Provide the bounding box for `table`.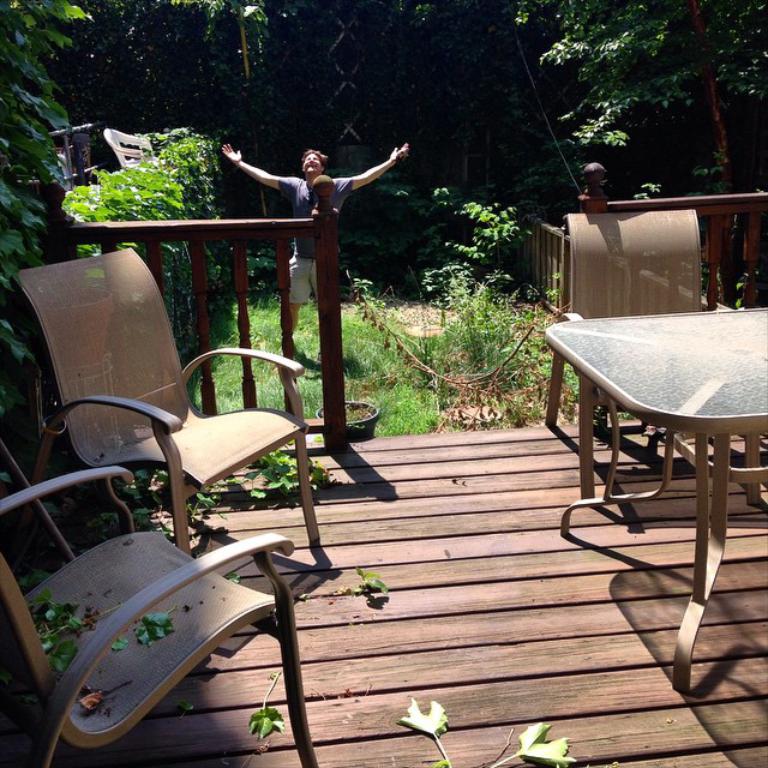
(x1=541, y1=305, x2=767, y2=690).
